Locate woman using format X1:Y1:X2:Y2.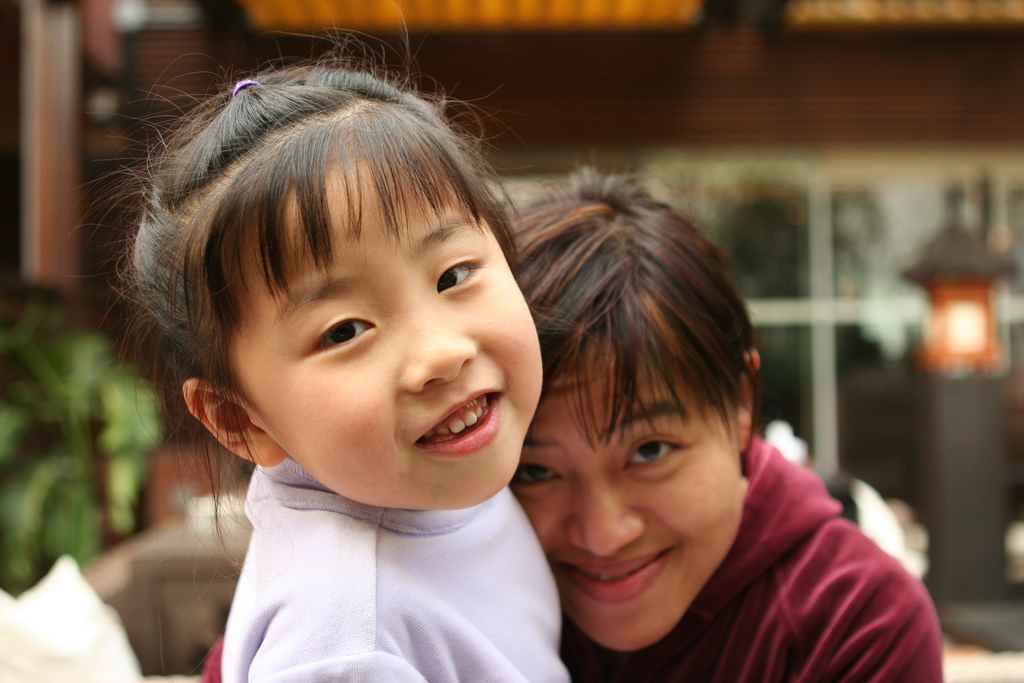
489:164:885:679.
